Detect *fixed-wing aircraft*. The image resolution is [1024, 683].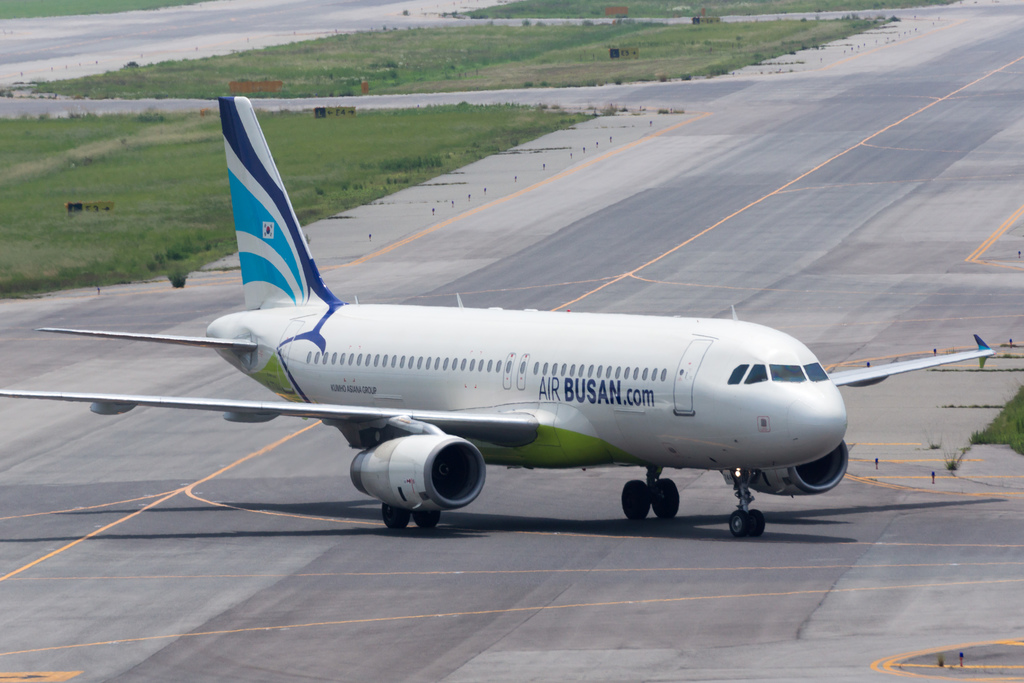
[x1=0, y1=93, x2=1009, y2=539].
